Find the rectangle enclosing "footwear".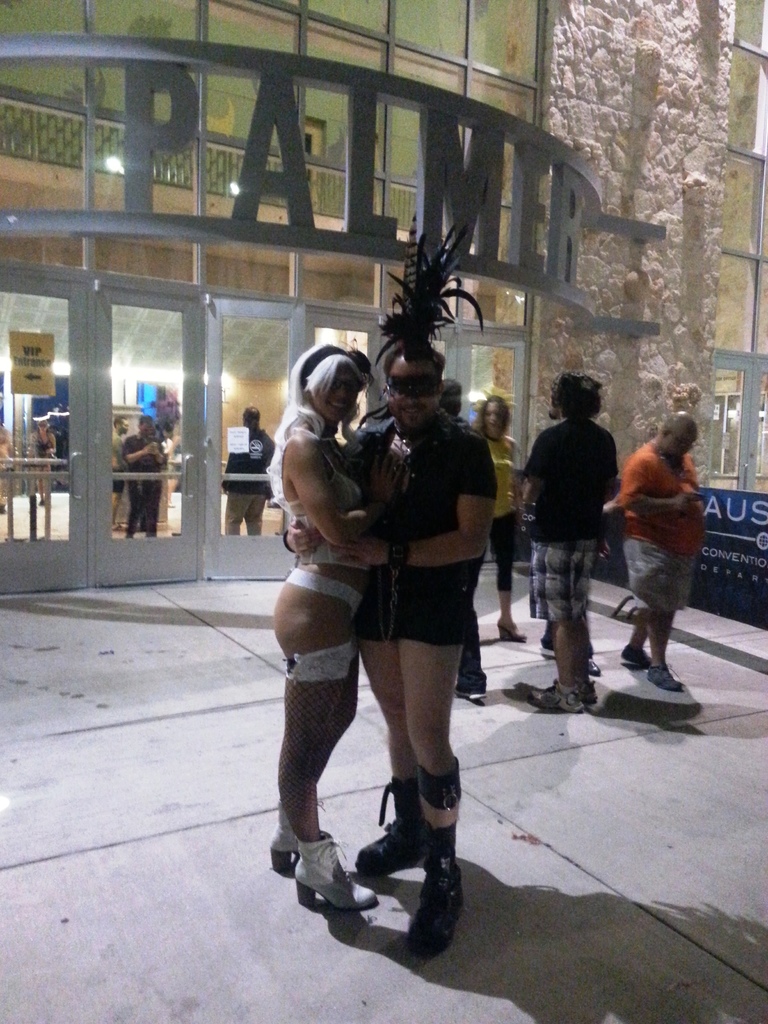
[x1=648, y1=659, x2=678, y2=692].
